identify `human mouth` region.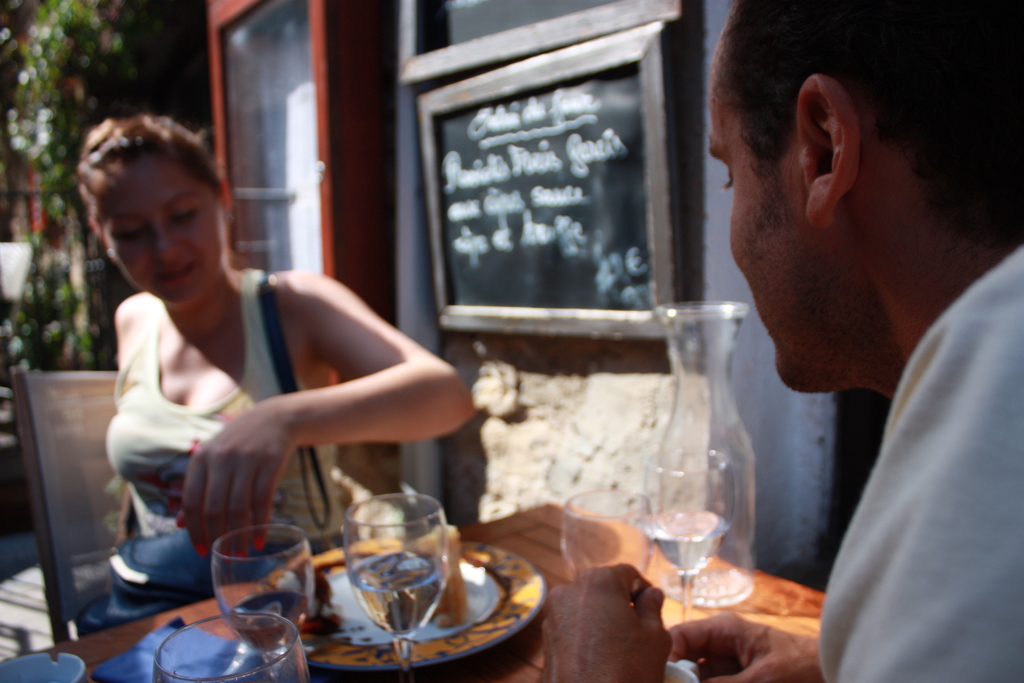
Region: bbox=[157, 261, 193, 279].
